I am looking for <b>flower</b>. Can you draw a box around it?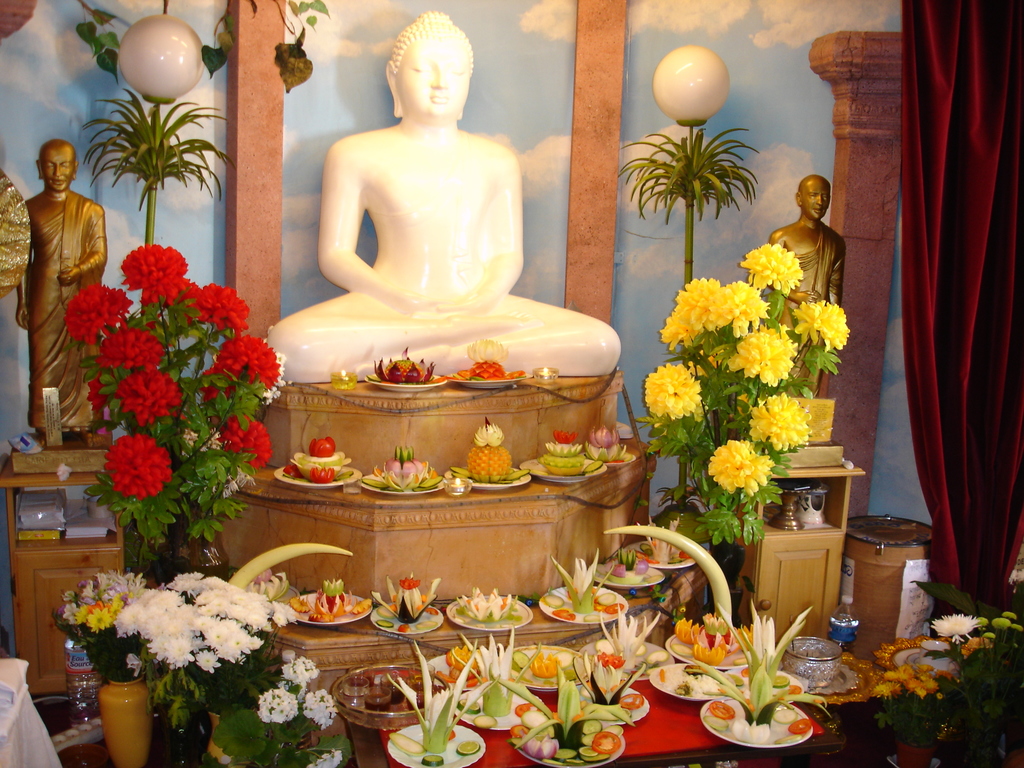
Sure, the bounding box is (282, 652, 317, 684).
